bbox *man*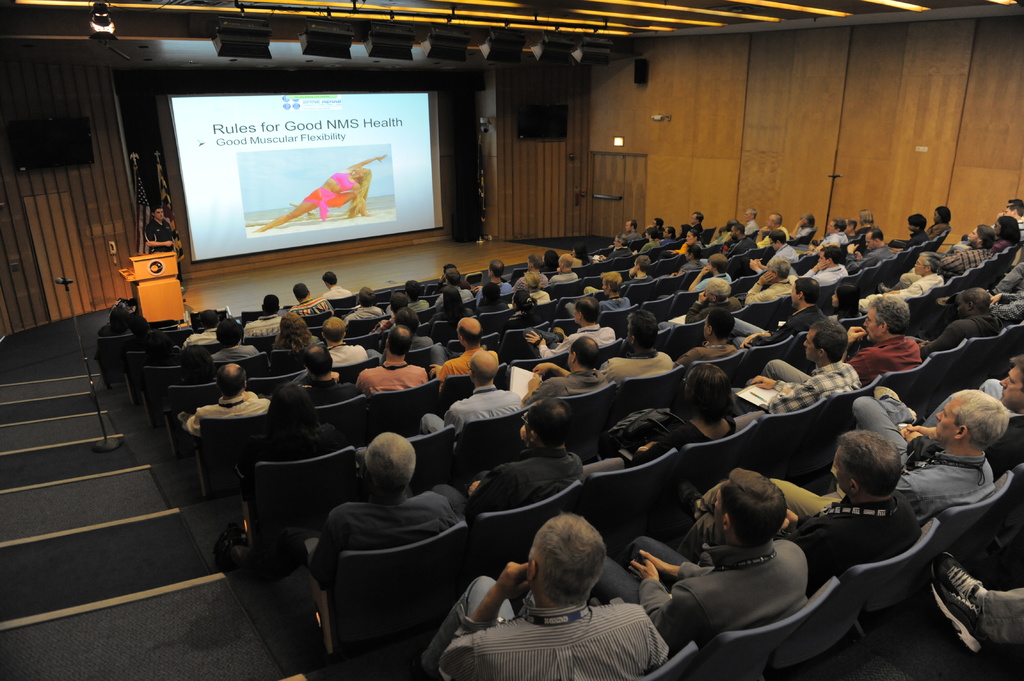
[left=588, top=461, right=815, bottom=652]
